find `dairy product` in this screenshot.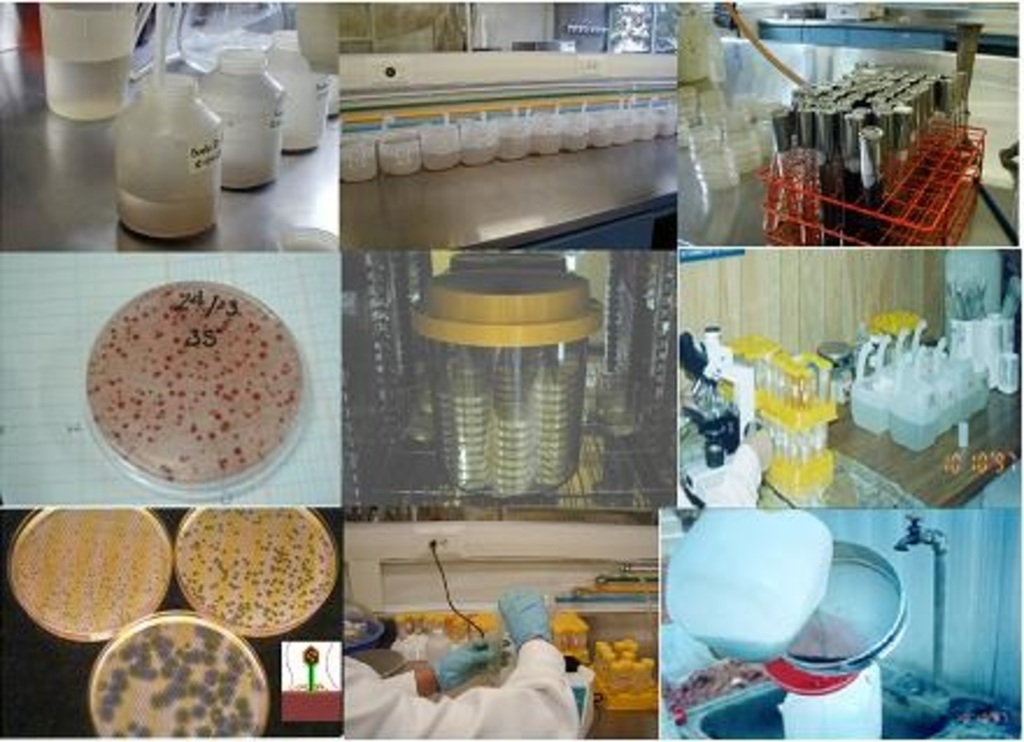
The bounding box for `dairy product` is locate(88, 623, 256, 740).
